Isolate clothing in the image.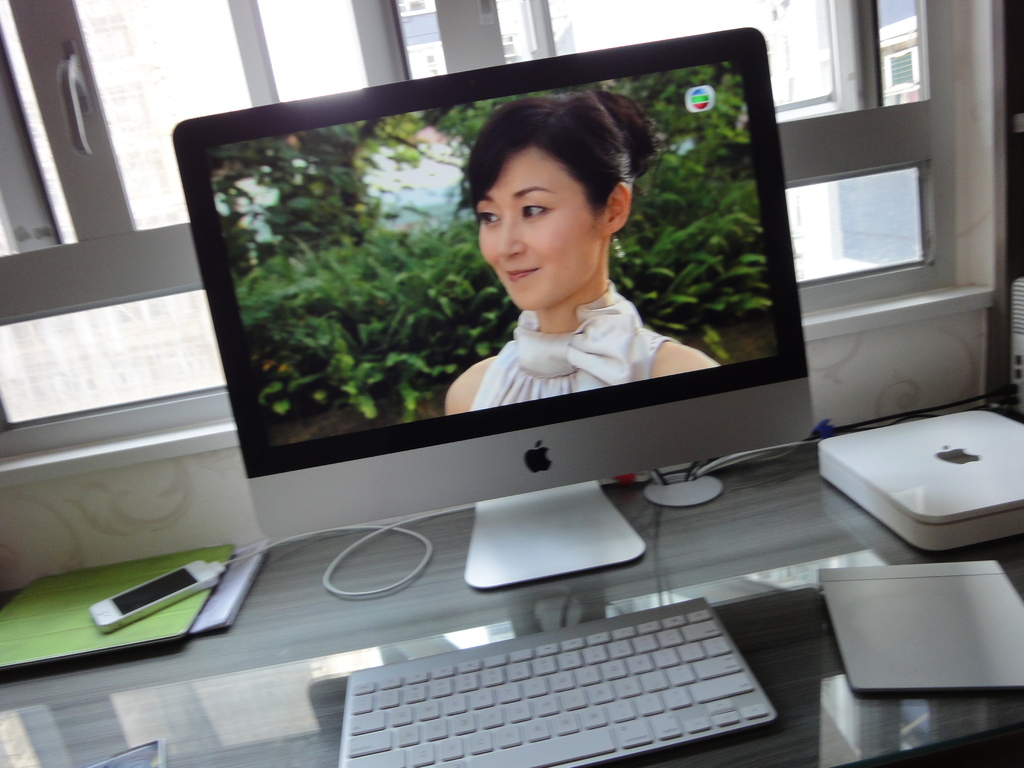
Isolated region: pyautogui.locateOnScreen(472, 287, 676, 412).
